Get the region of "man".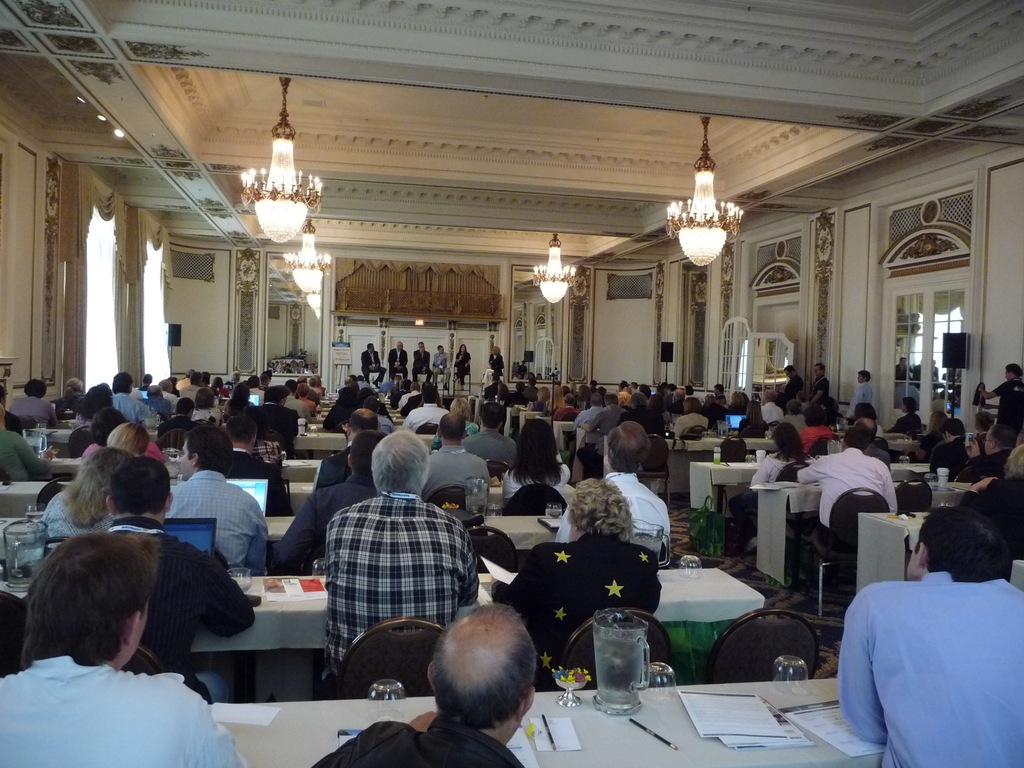
bbox=(965, 421, 1012, 479).
